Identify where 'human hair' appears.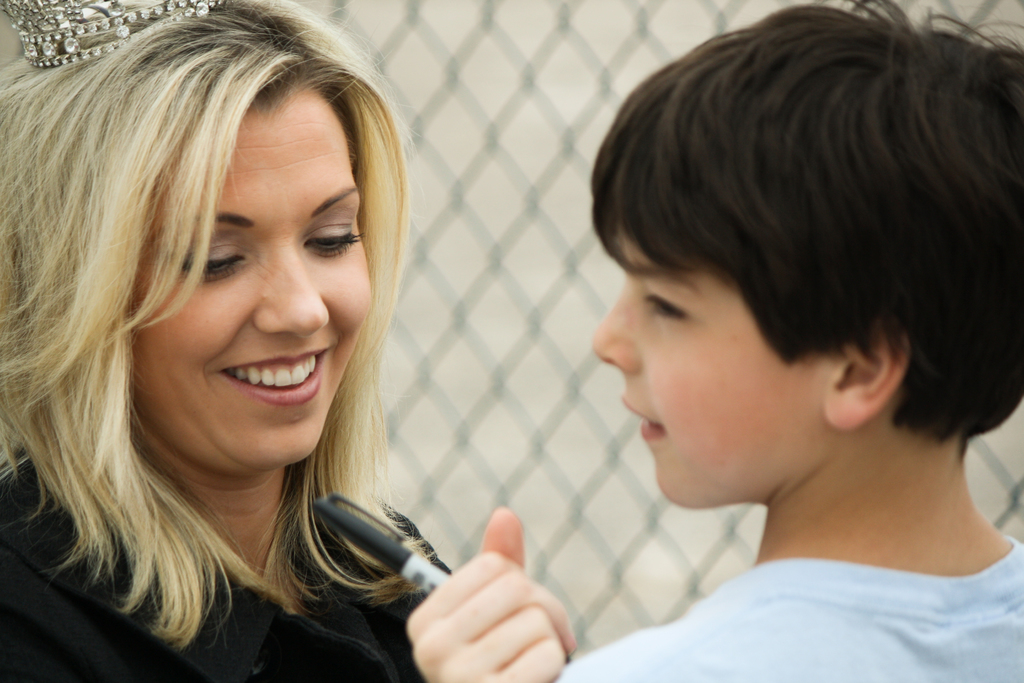
Appears at [left=3, top=0, right=445, bottom=651].
